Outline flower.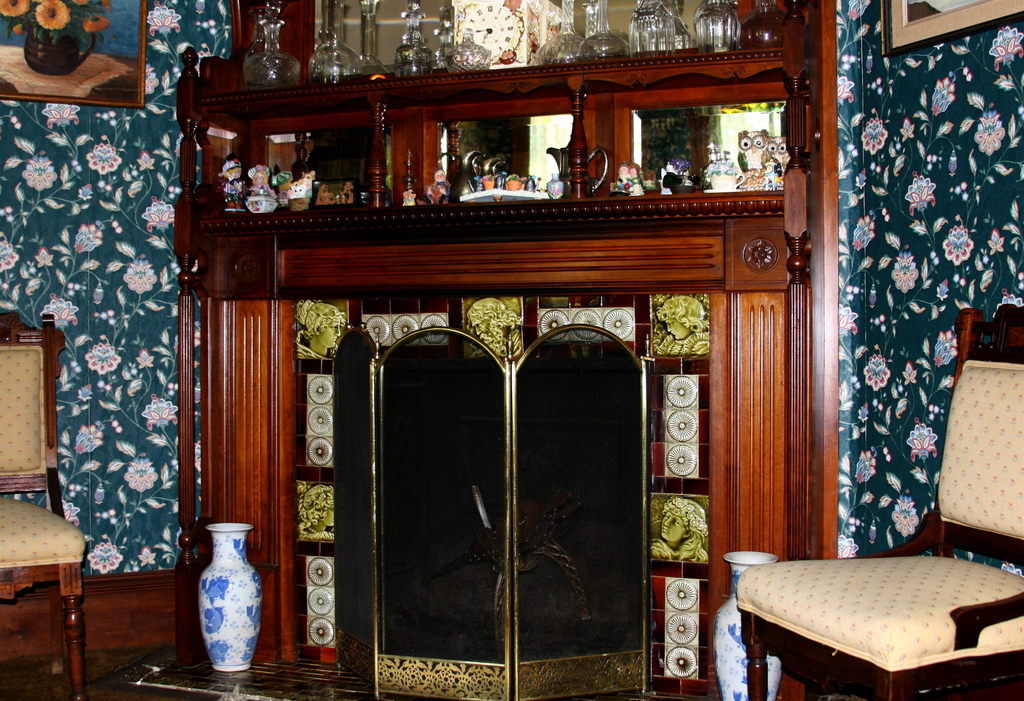
Outline: x1=885 y1=494 x2=917 y2=536.
